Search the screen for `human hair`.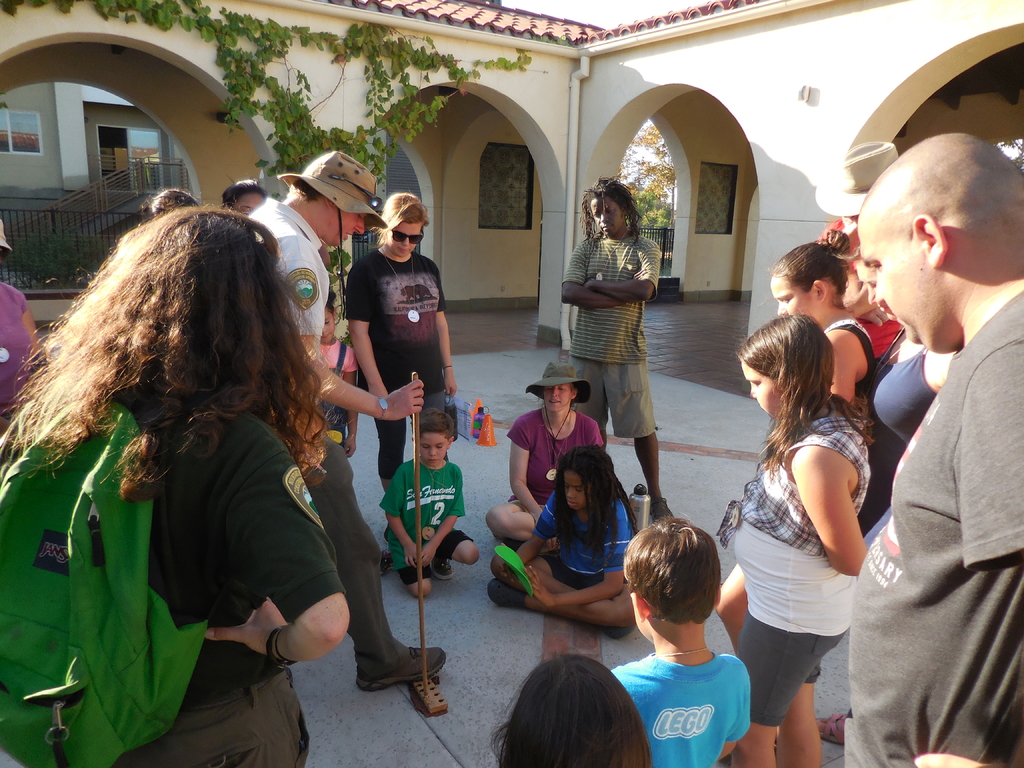
Found at <bbox>374, 189, 428, 243</bbox>.
